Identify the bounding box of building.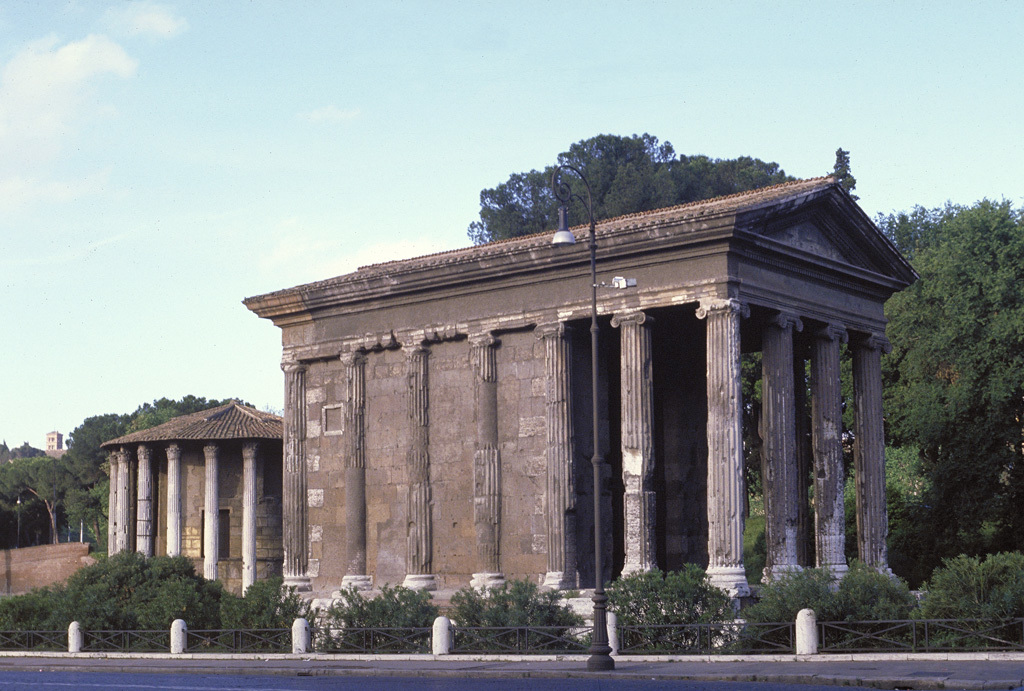
102, 402, 285, 595.
